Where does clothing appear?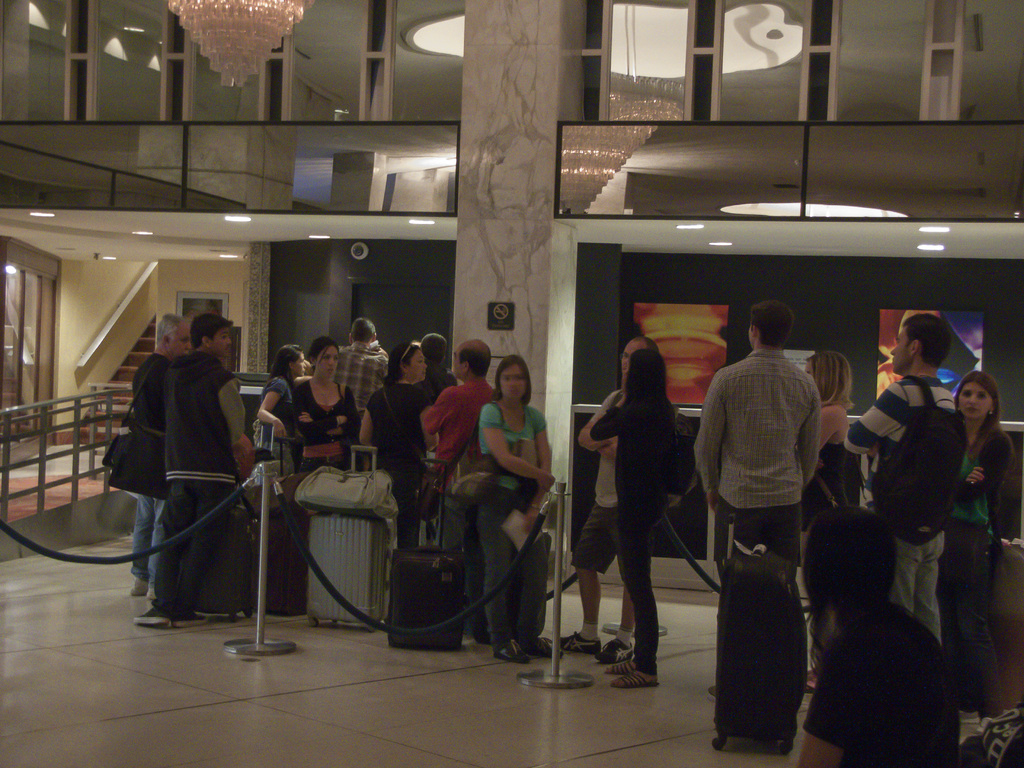
Appears at l=801, t=602, r=963, b=767.
